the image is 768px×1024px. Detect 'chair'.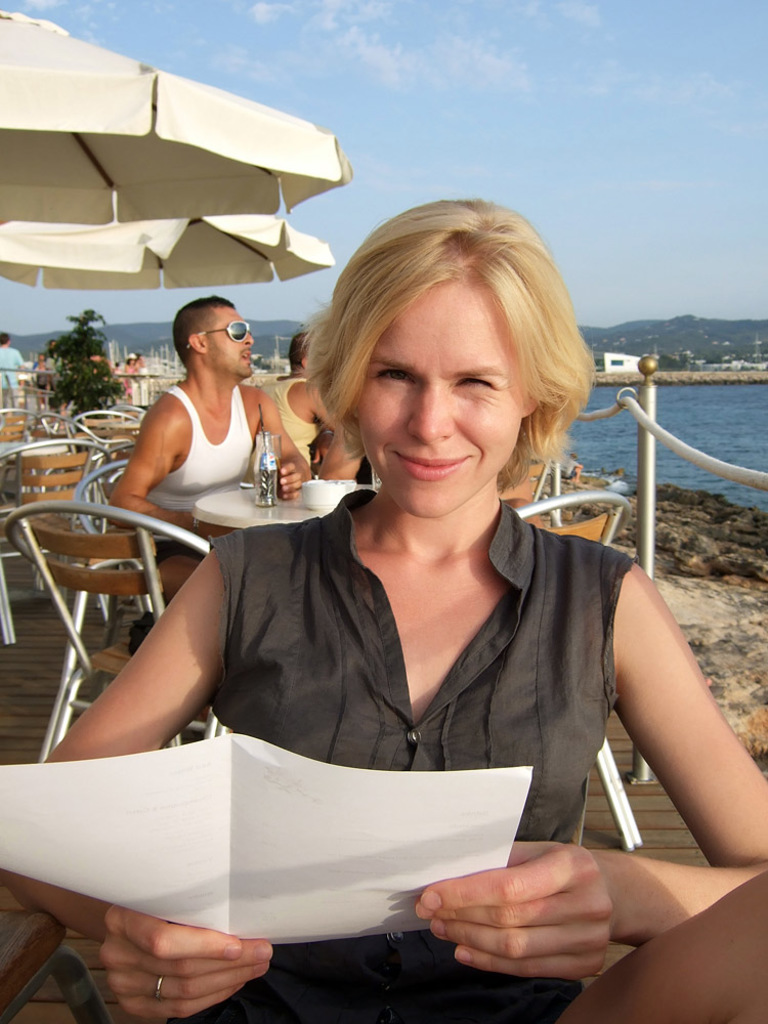
Detection: {"left": 530, "top": 452, "right": 568, "bottom": 521}.
